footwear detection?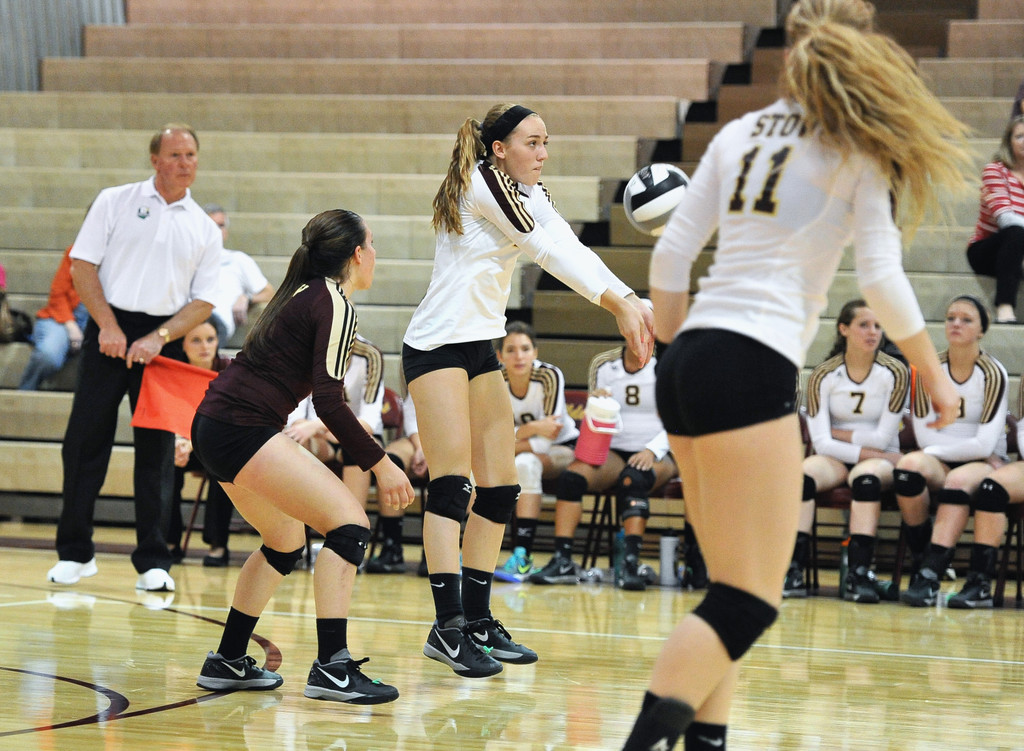
rect(47, 559, 94, 581)
